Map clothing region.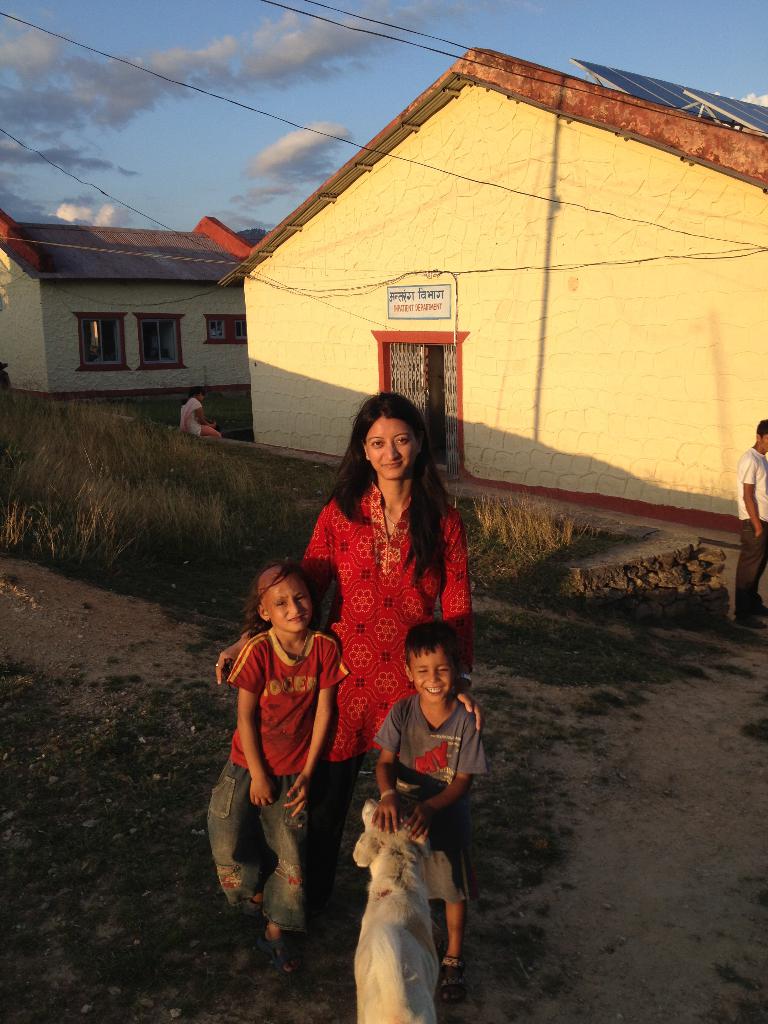
Mapped to select_region(289, 477, 463, 729).
